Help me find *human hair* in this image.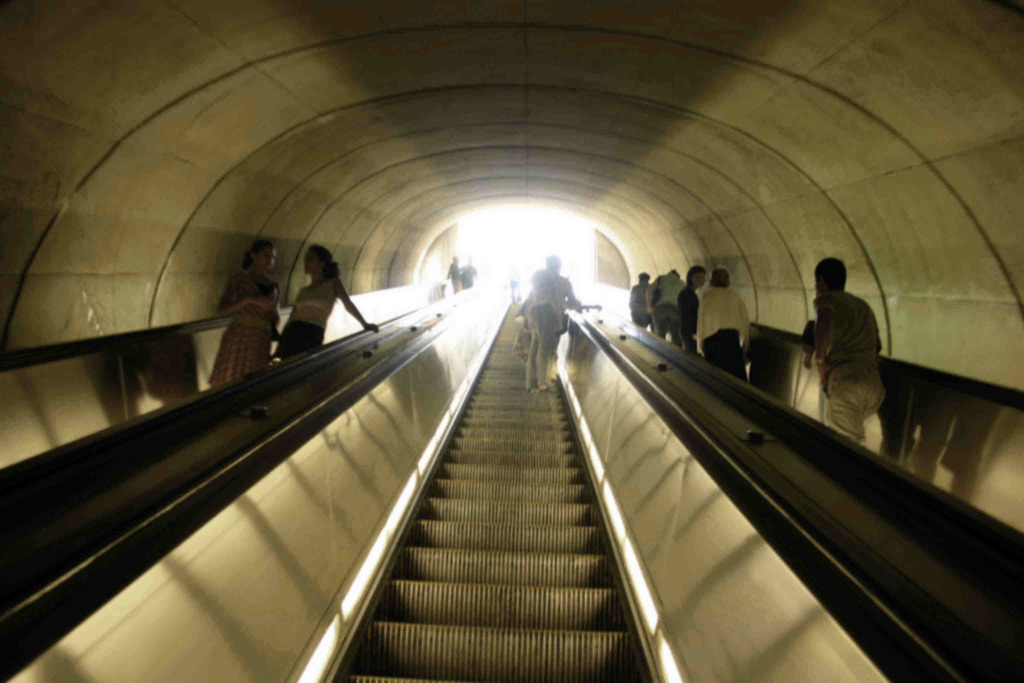
Found it: (x1=813, y1=251, x2=845, y2=291).
